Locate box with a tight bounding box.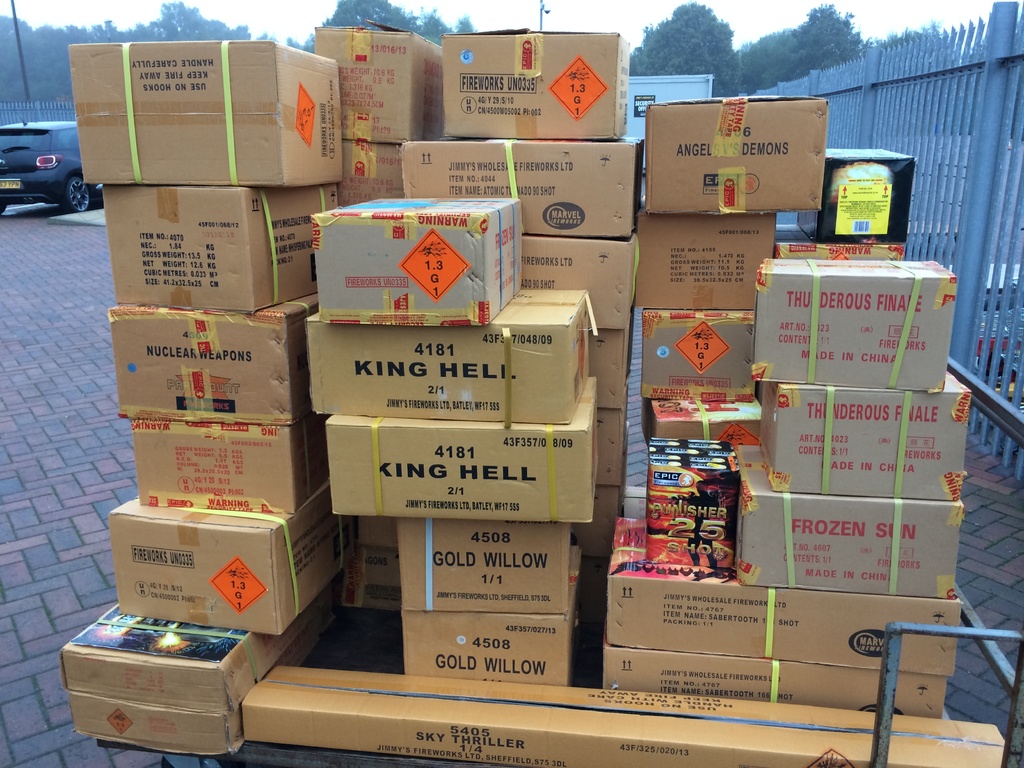
rect(641, 398, 772, 439).
